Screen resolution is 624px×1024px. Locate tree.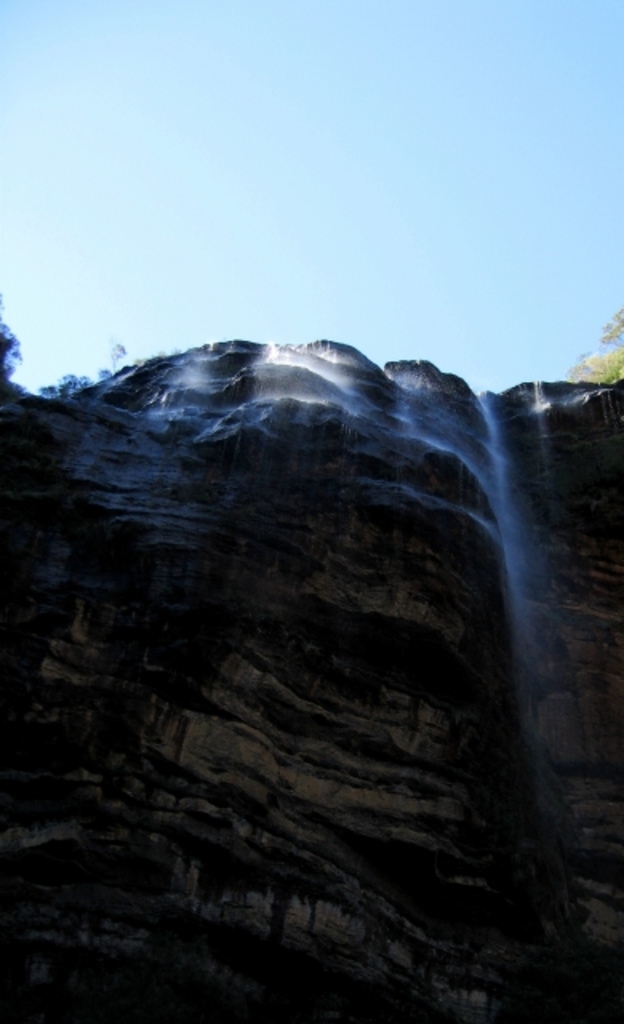
560 298 622 395.
